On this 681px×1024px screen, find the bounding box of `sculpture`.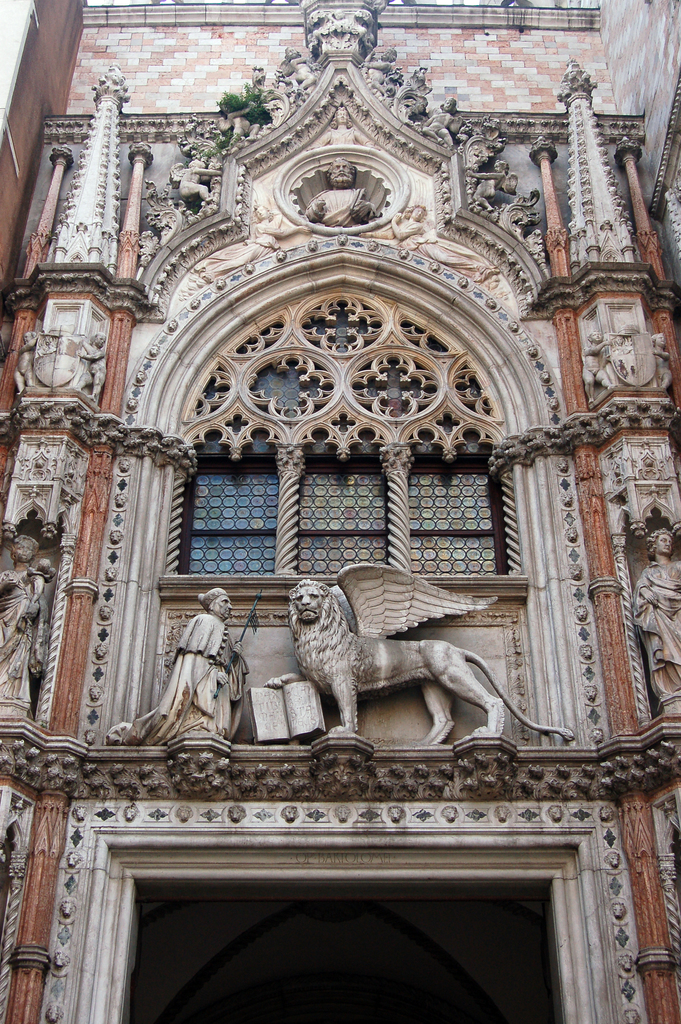
Bounding box: 652:332:673:393.
